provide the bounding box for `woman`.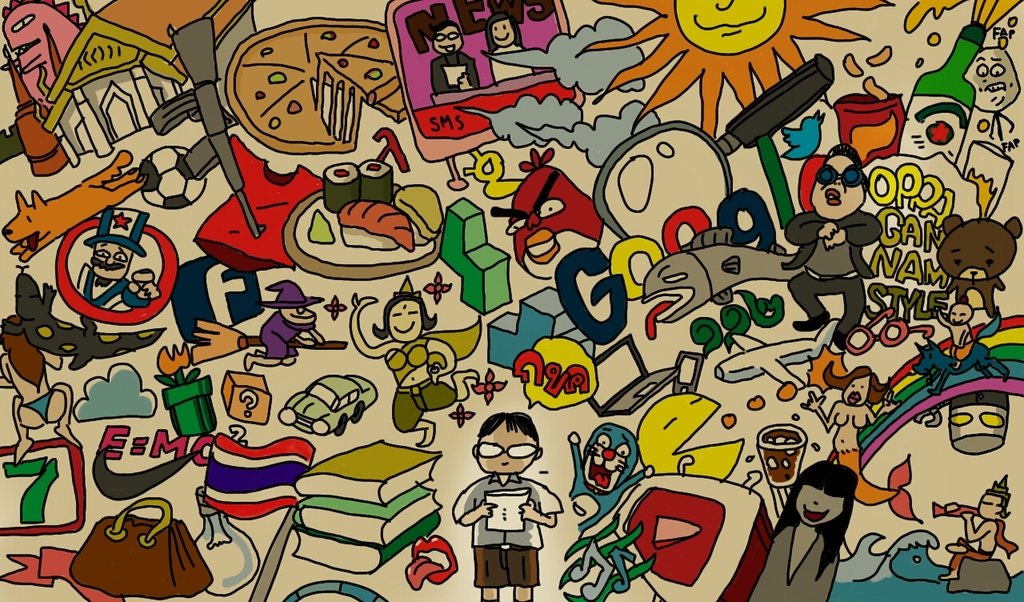
box(482, 13, 530, 79).
